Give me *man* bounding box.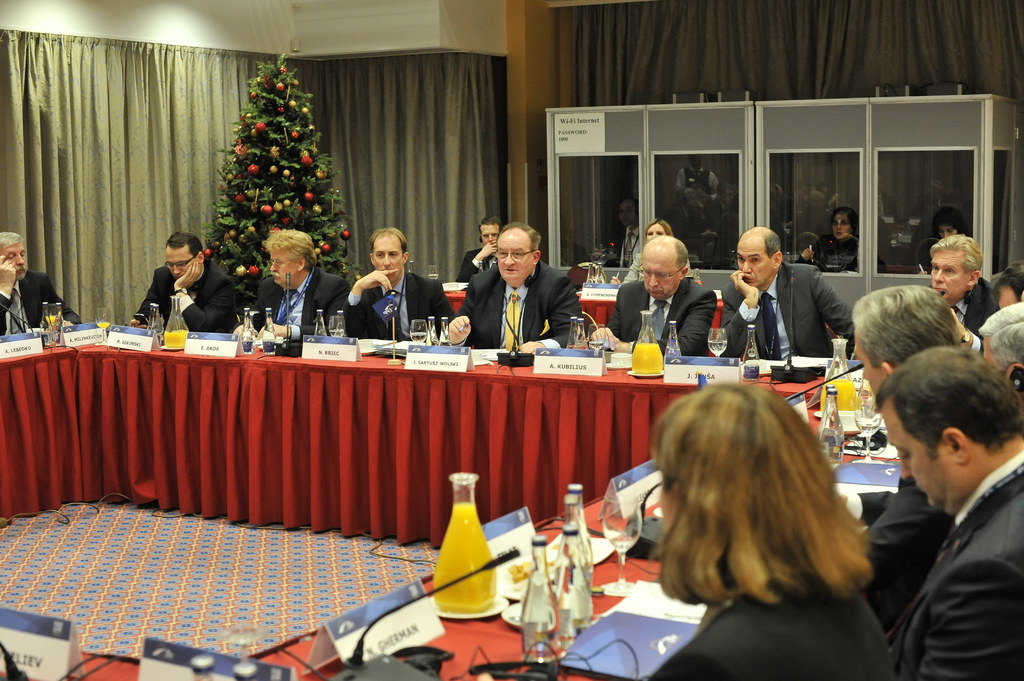
locate(340, 225, 460, 344).
